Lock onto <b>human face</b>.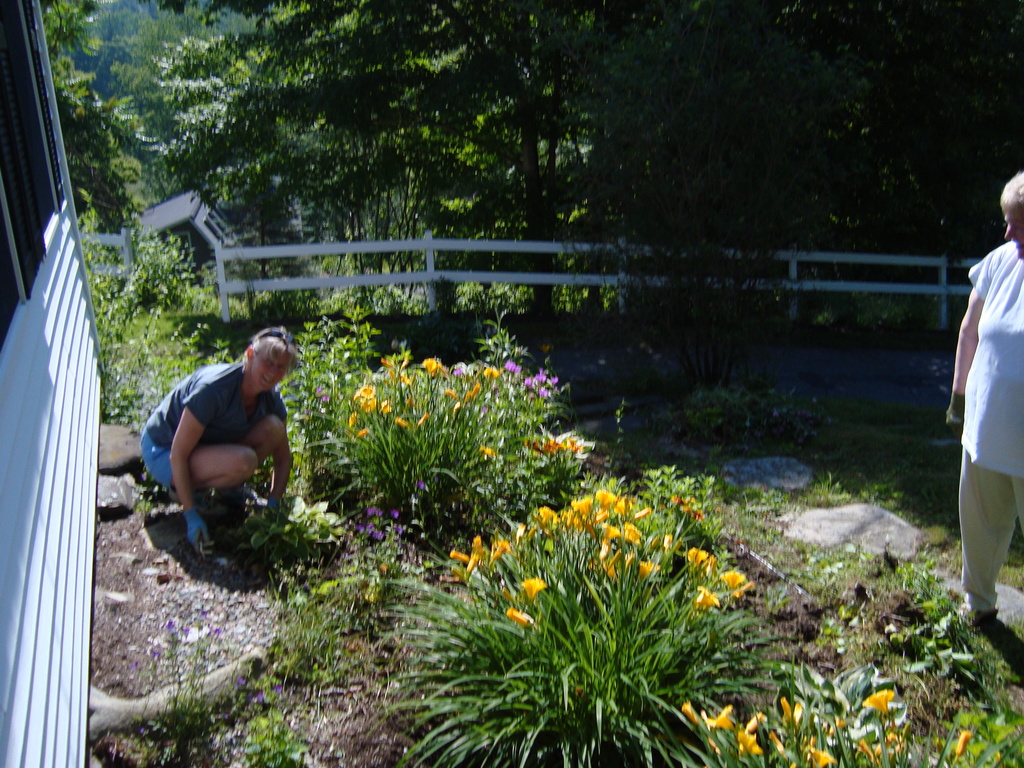
Locked: bbox=(1003, 200, 1023, 259).
